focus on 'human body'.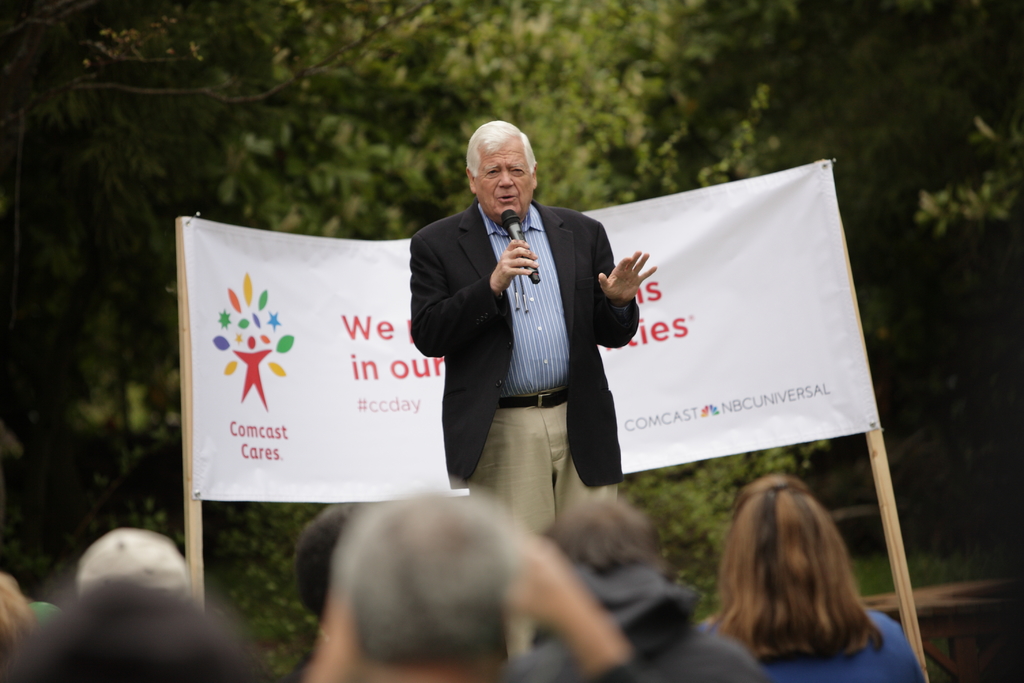
Focused at region(411, 120, 655, 528).
